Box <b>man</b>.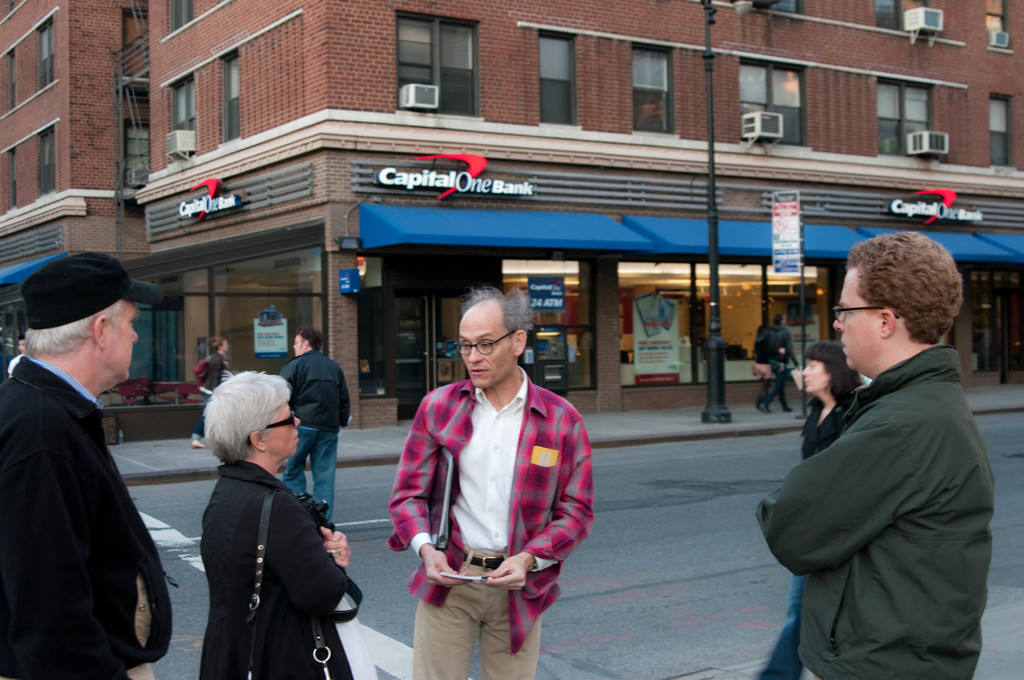
bbox=[385, 282, 597, 679].
